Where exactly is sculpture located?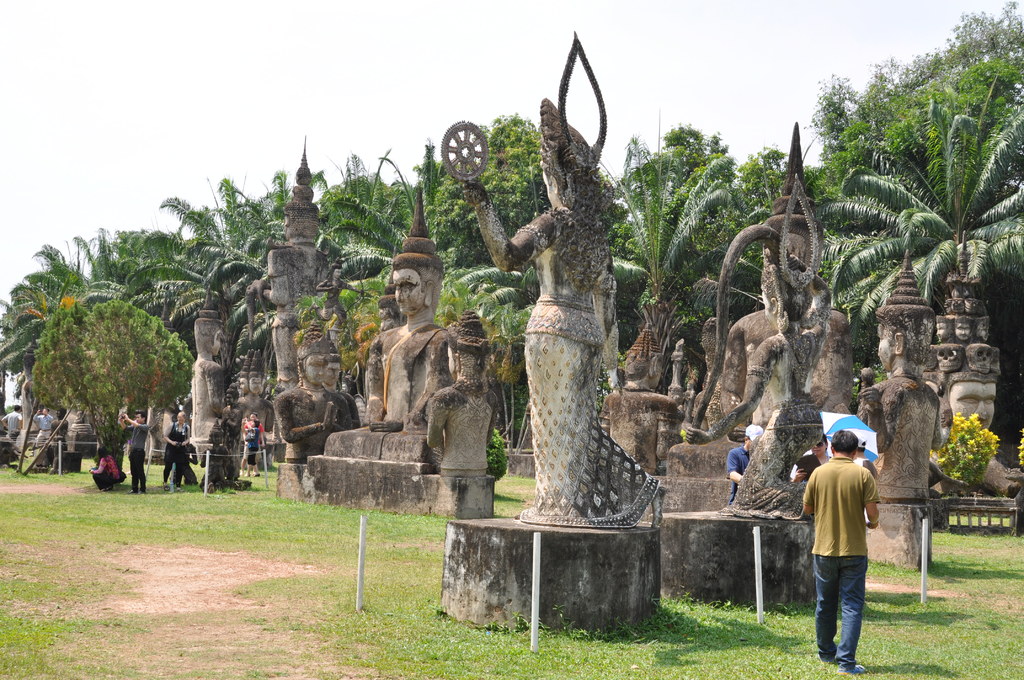
Its bounding box is 229,350,278,442.
